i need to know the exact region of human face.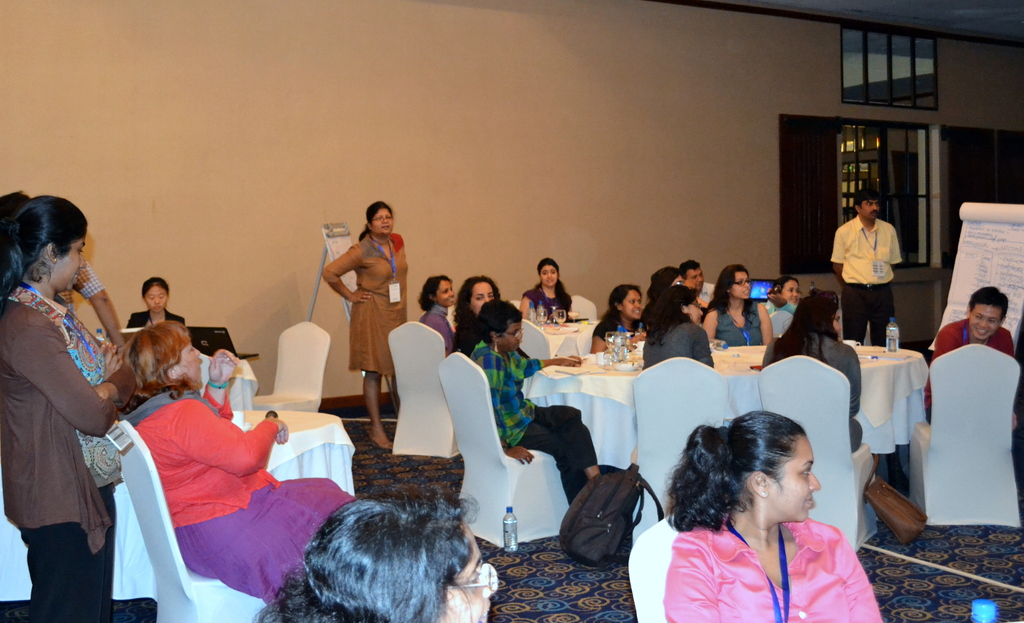
Region: [left=690, top=269, right=701, bottom=287].
